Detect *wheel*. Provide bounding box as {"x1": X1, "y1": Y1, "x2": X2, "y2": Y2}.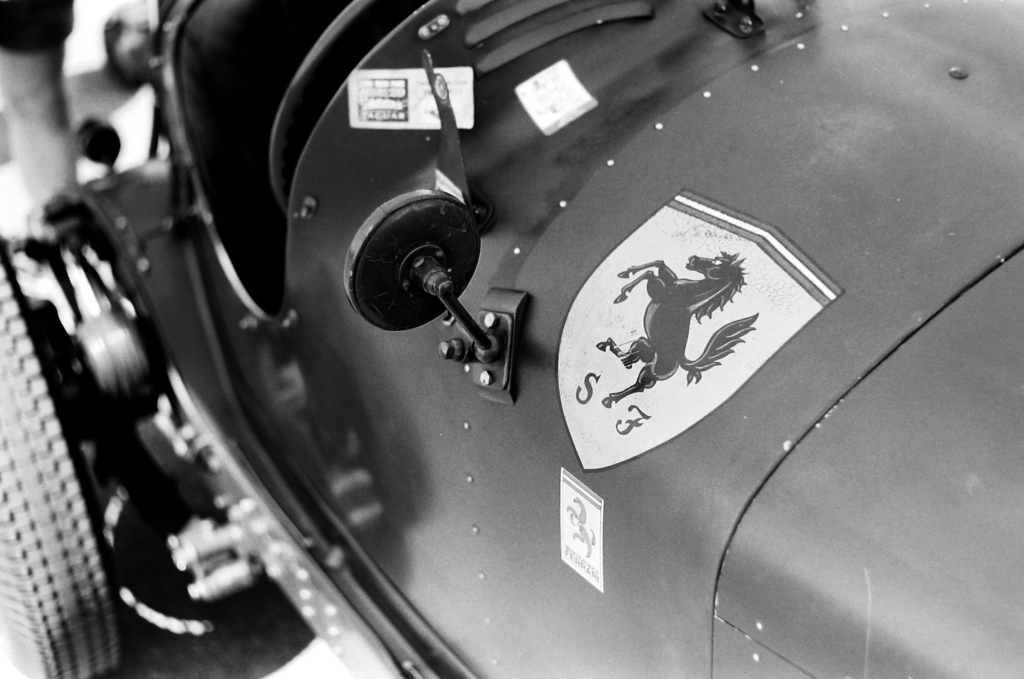
{"x1": 0, "y1": 258, "x2": 123, "y2": 678}.
